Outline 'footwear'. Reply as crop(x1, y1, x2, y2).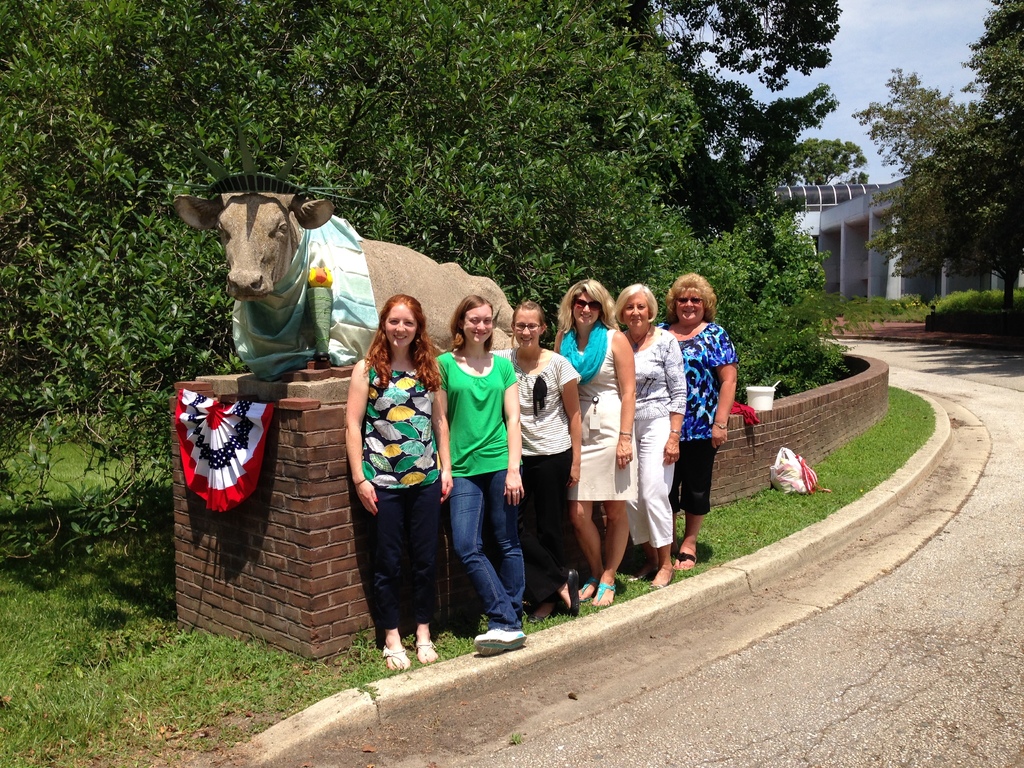
crop(584, 581, 618, 610).
